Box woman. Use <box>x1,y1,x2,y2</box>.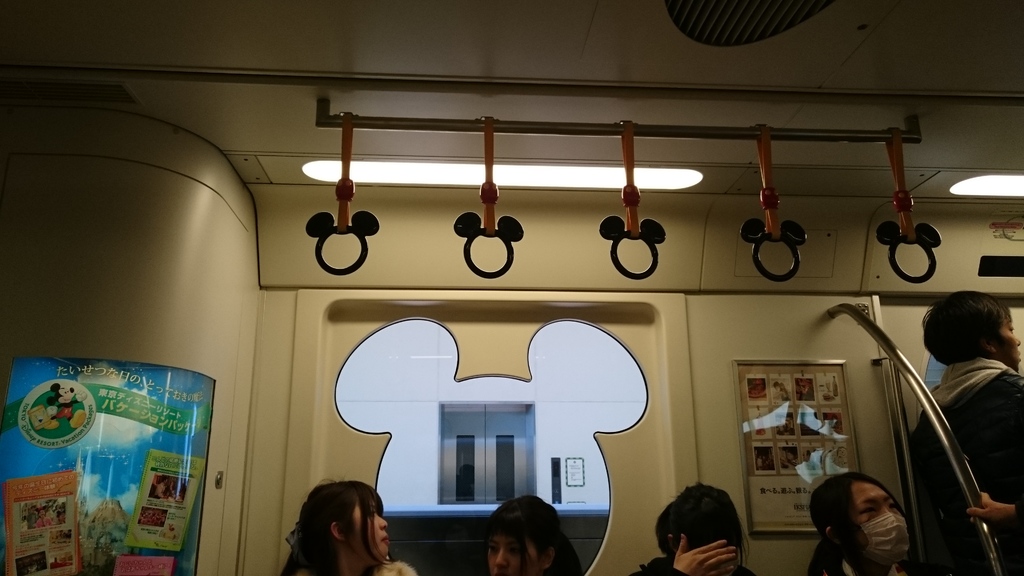
<box>277,477,392,575</box>.
